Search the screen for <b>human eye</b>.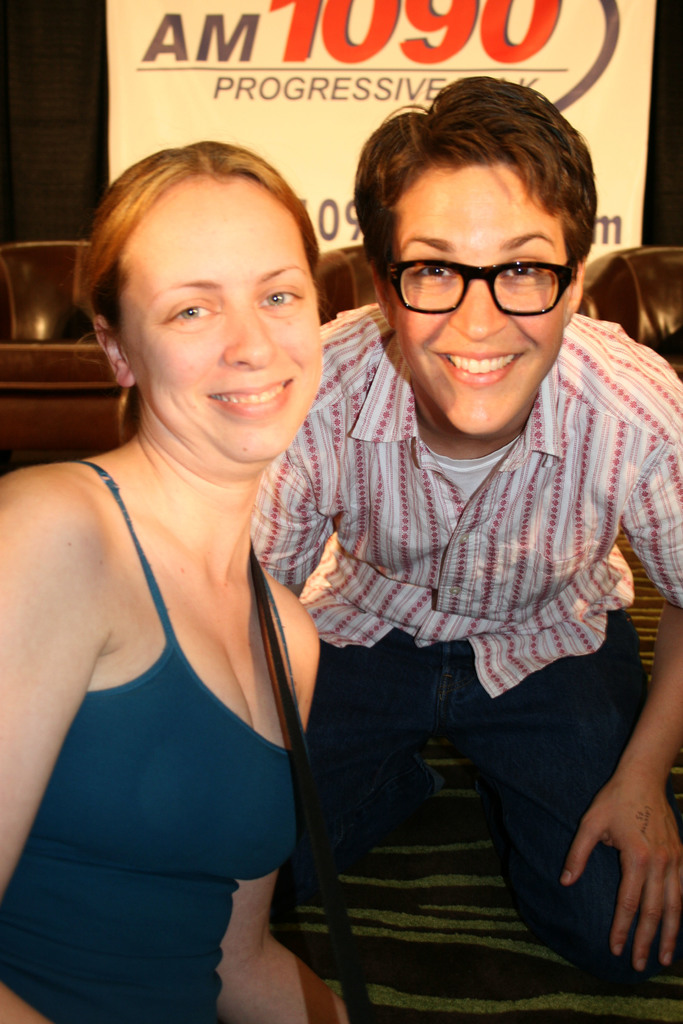
Found at <bbox>253, 282, 304, 308</bbox>.
